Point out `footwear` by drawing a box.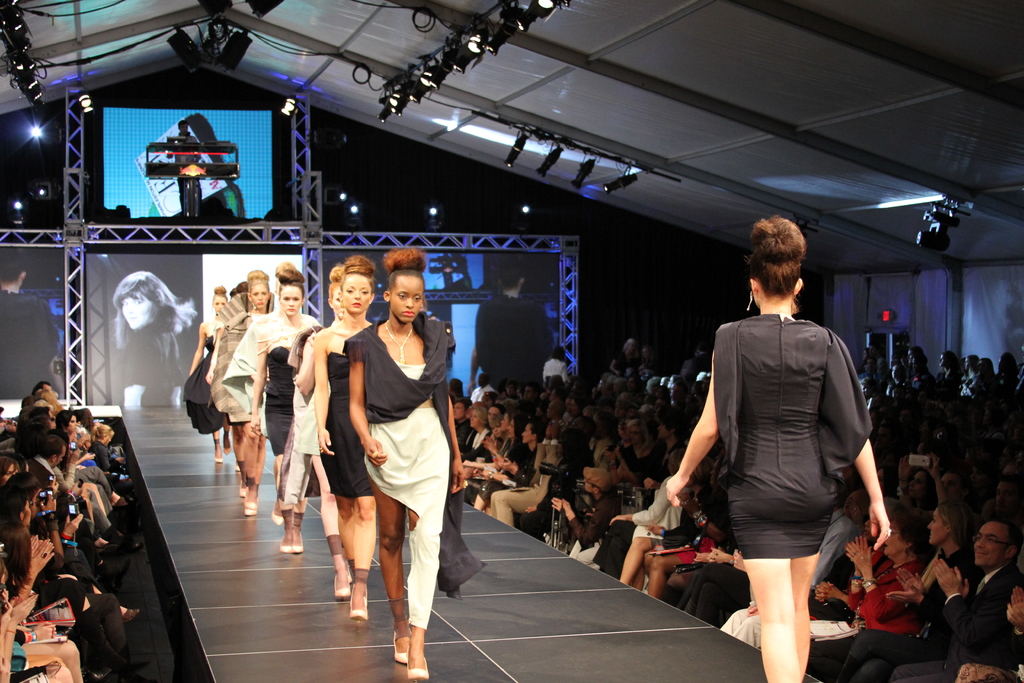
{"left": 215, "top": 452, "right": 223, "bottom": 463}.
